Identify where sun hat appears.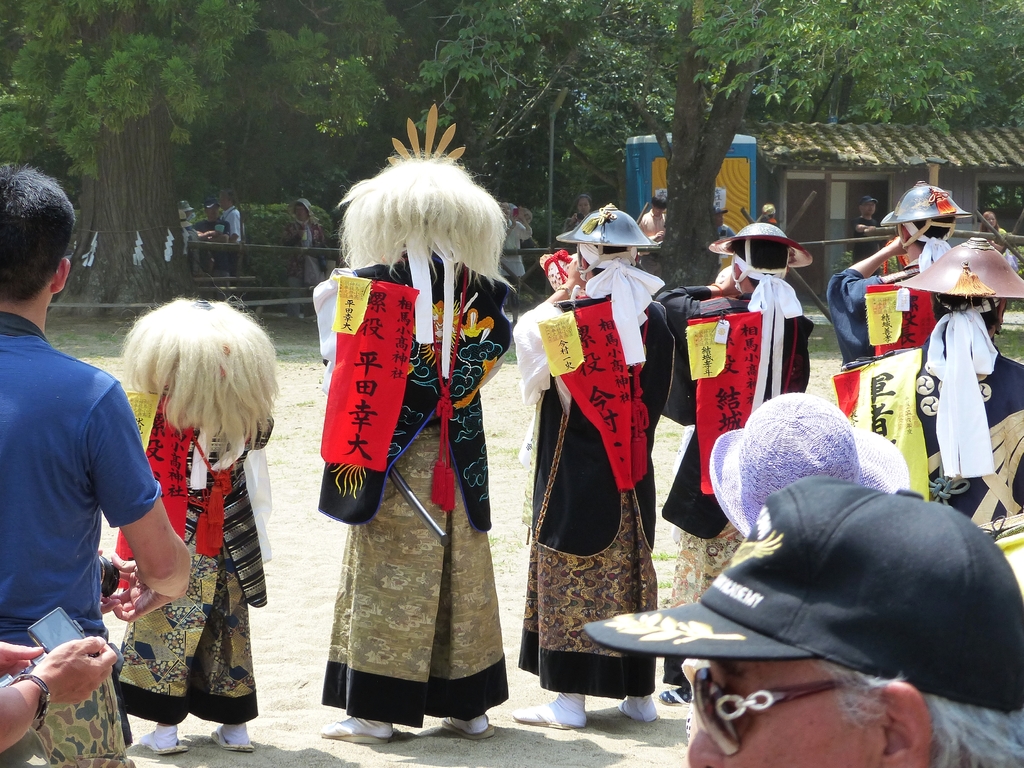
Appears at <region>582, 477, 1023, 707</region>.
